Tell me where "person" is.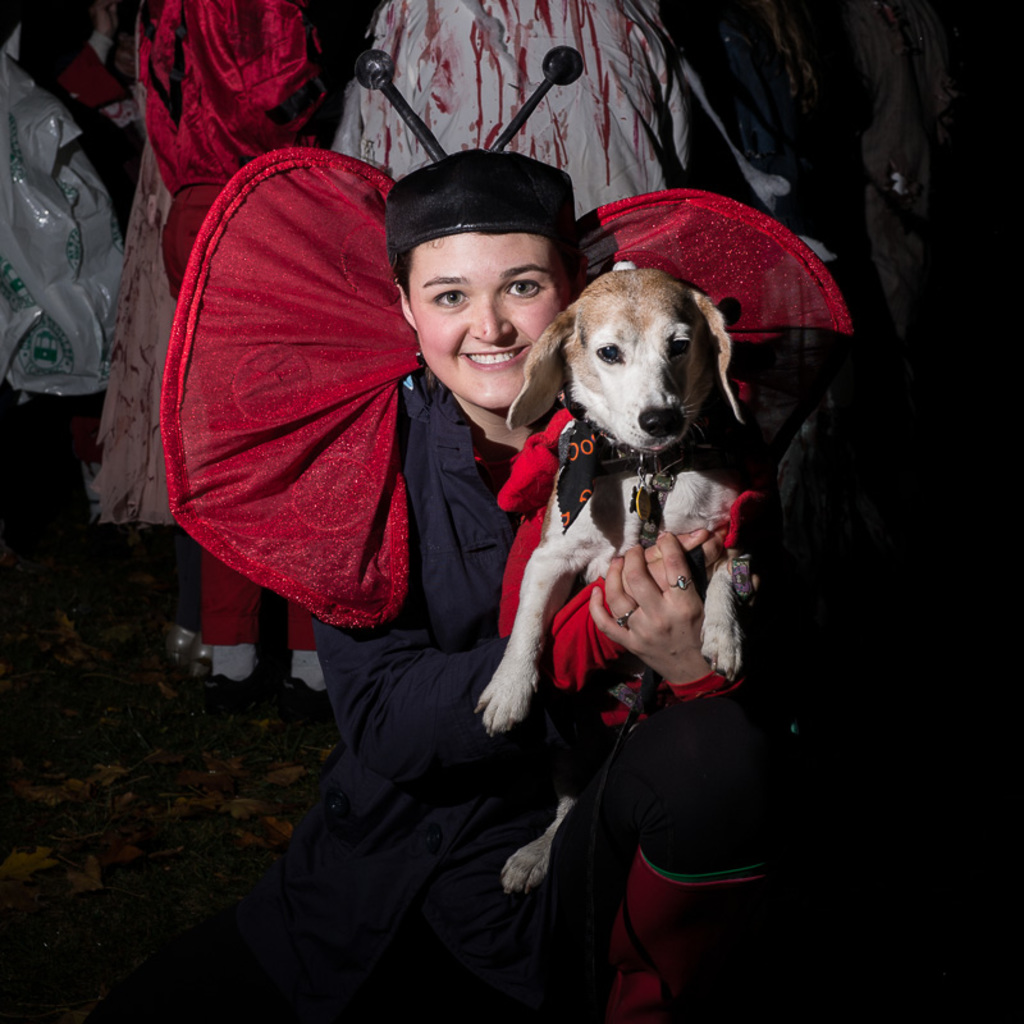
"person" is at Rect(319, 141, 768, 1023).
